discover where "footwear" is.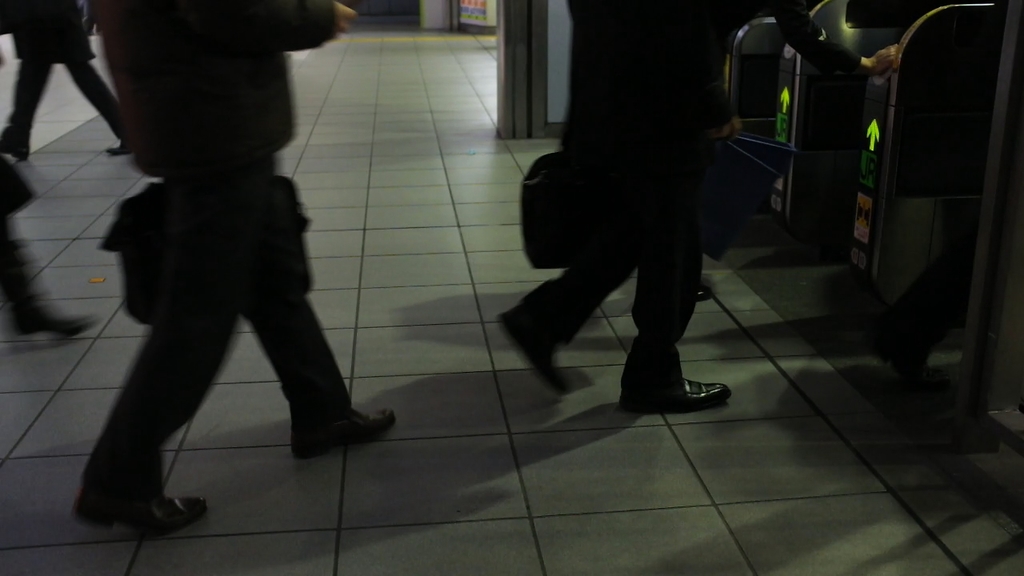
Discovered at locate(497, 303, 571, 398).
